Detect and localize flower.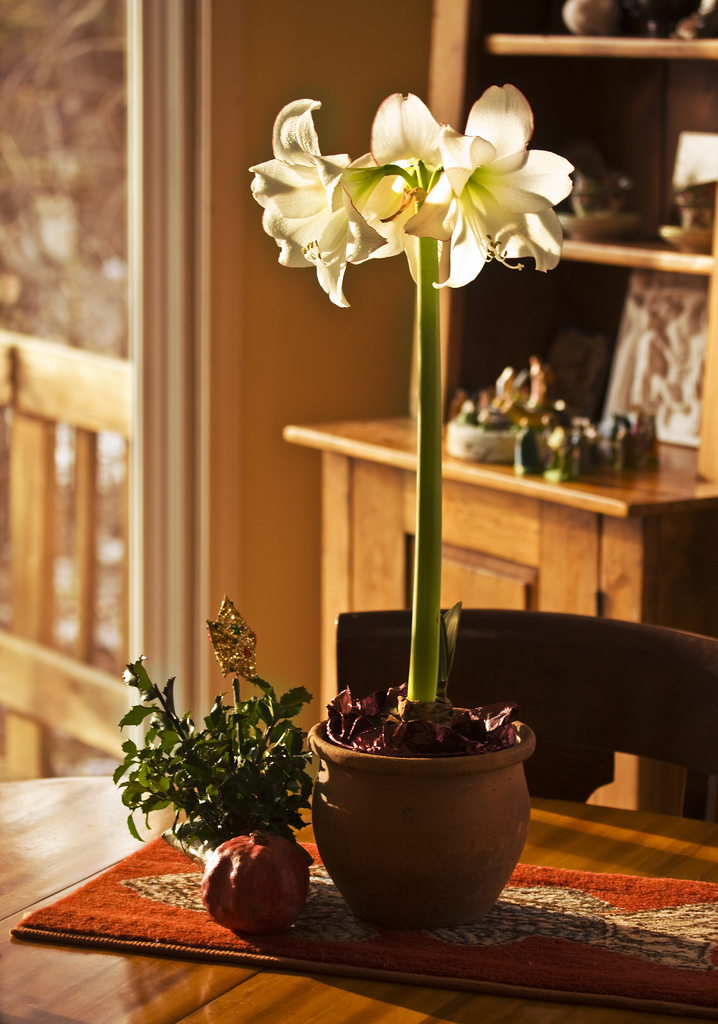
Localized at locate(405, 82, 588, 294).
